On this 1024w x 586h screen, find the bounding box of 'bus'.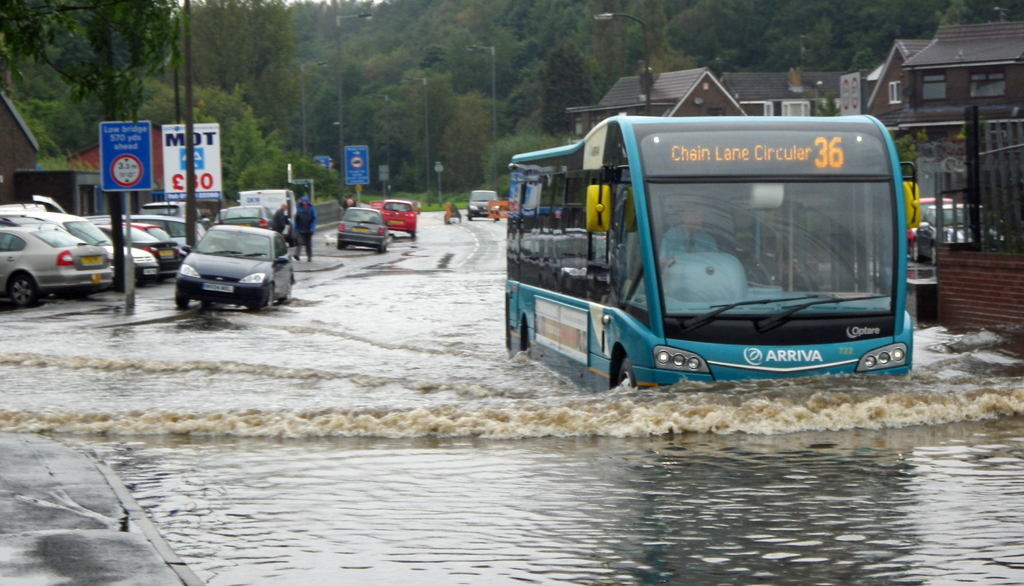
Bounding box: detection(506, 113, 927, 403).
